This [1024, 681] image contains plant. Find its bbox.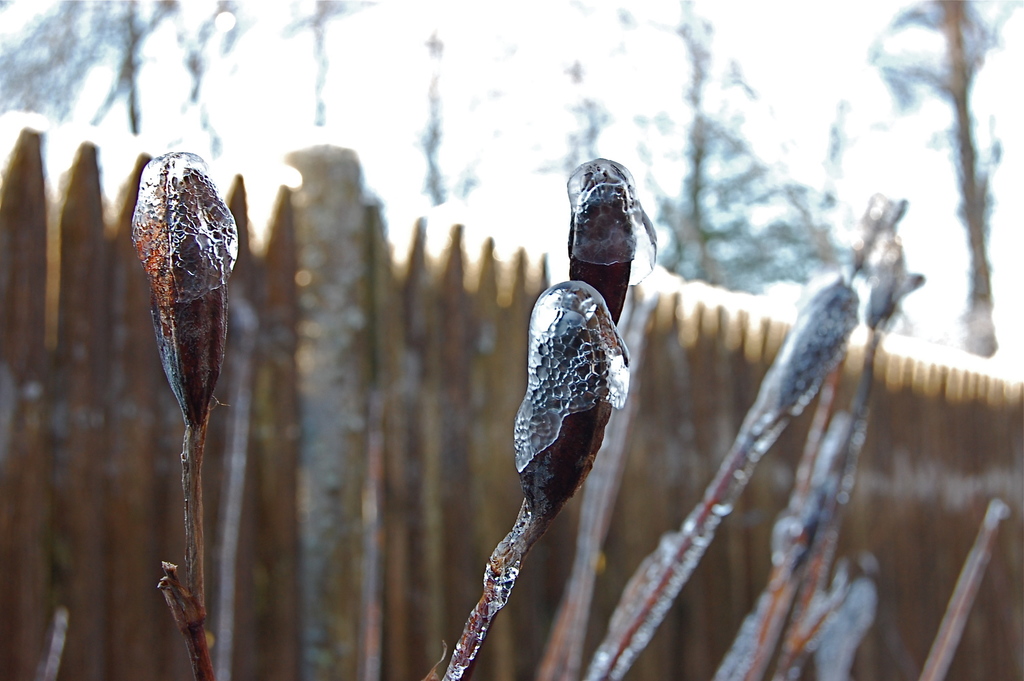
<box>577,188,1016,680</box>.
